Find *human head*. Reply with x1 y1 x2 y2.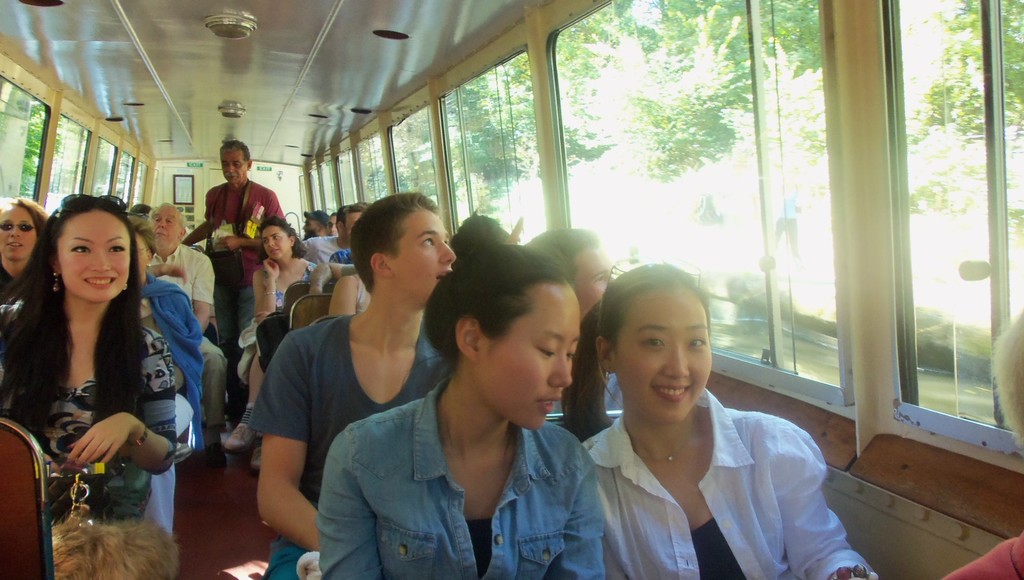
220 137 252 187.
